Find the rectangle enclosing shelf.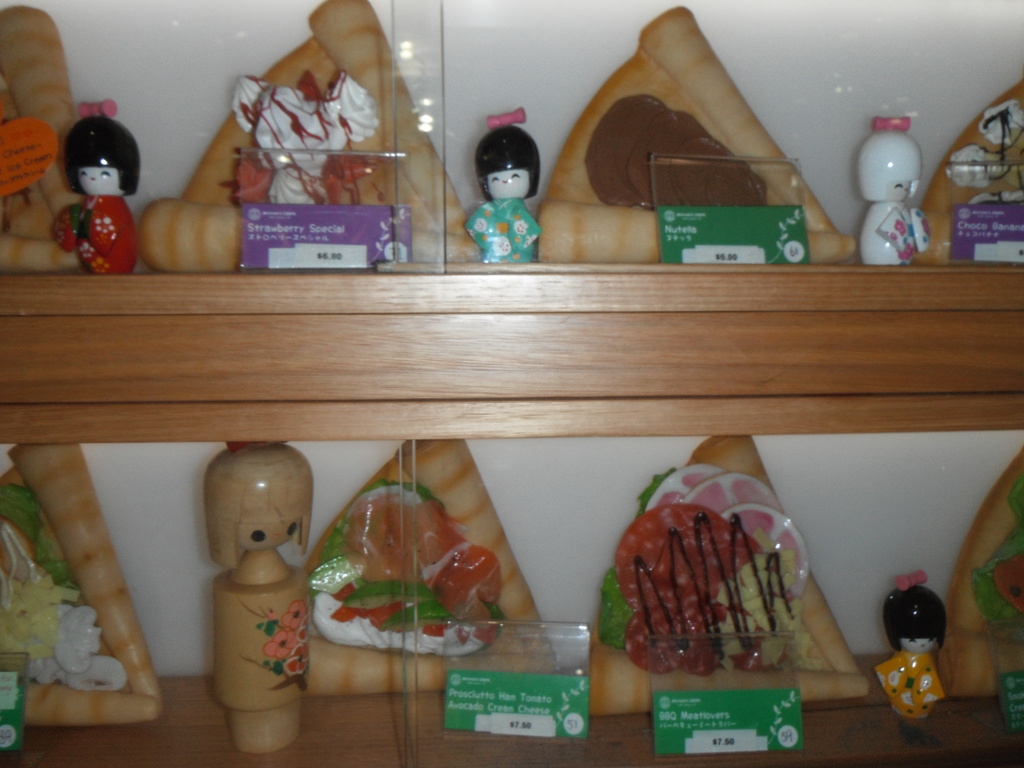
<region>0, 4, 1023, 734</region>.
